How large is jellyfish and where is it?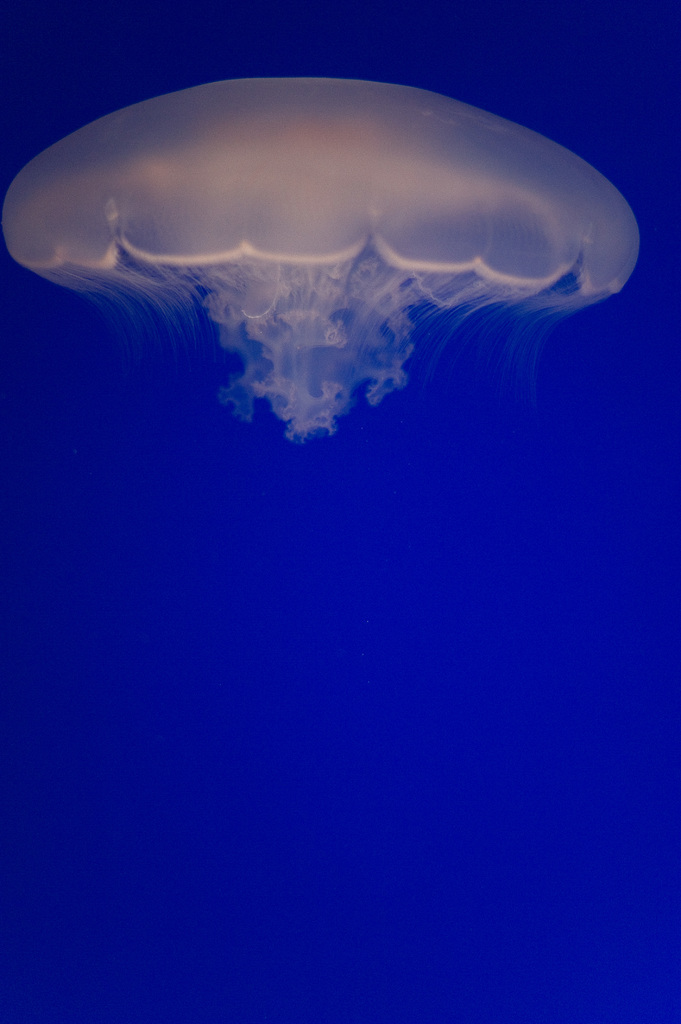
Bounding box: (8, 56, 647, 454).
